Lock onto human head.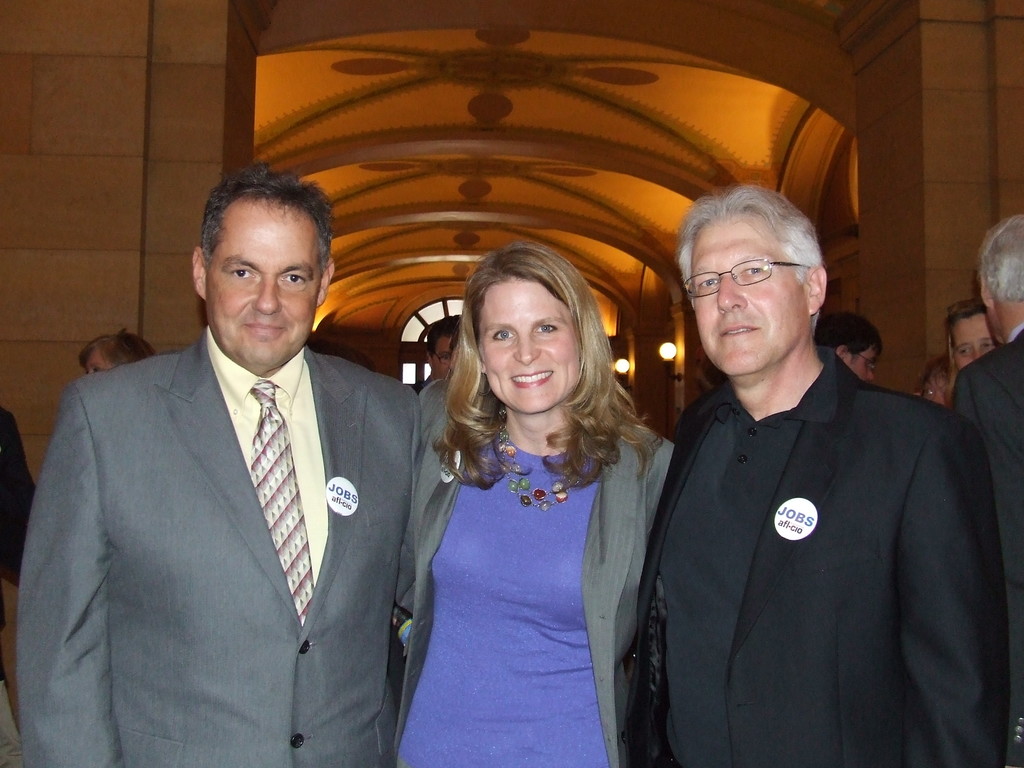
Locked: {"left": 427, "top": 318, "right": 456, "bottom": 384}.
